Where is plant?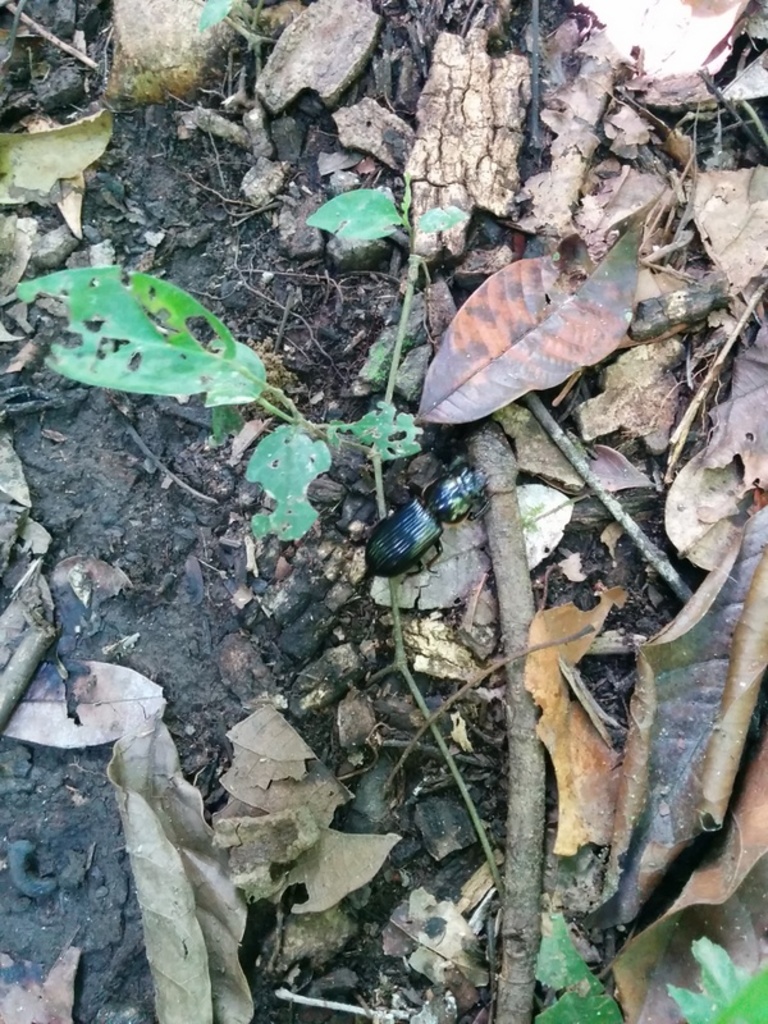
<box>539,901,621,1023</box>.
